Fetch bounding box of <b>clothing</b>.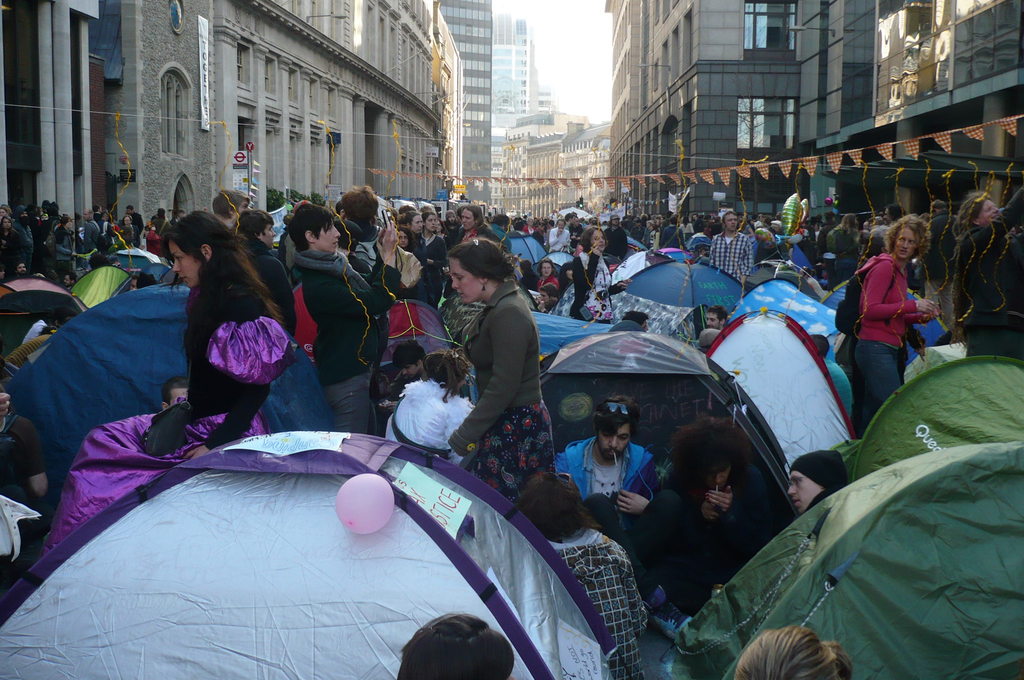
Bbox: [158,264,289,428].
